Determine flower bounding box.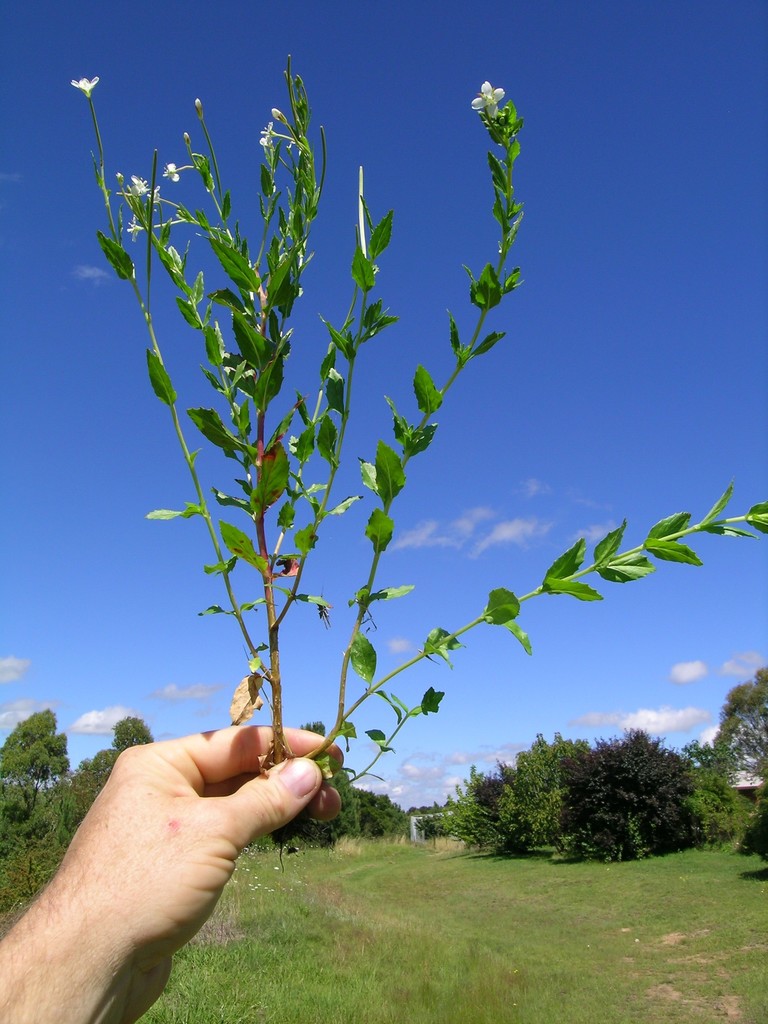
Determined: 70, 72, 102, 105.
